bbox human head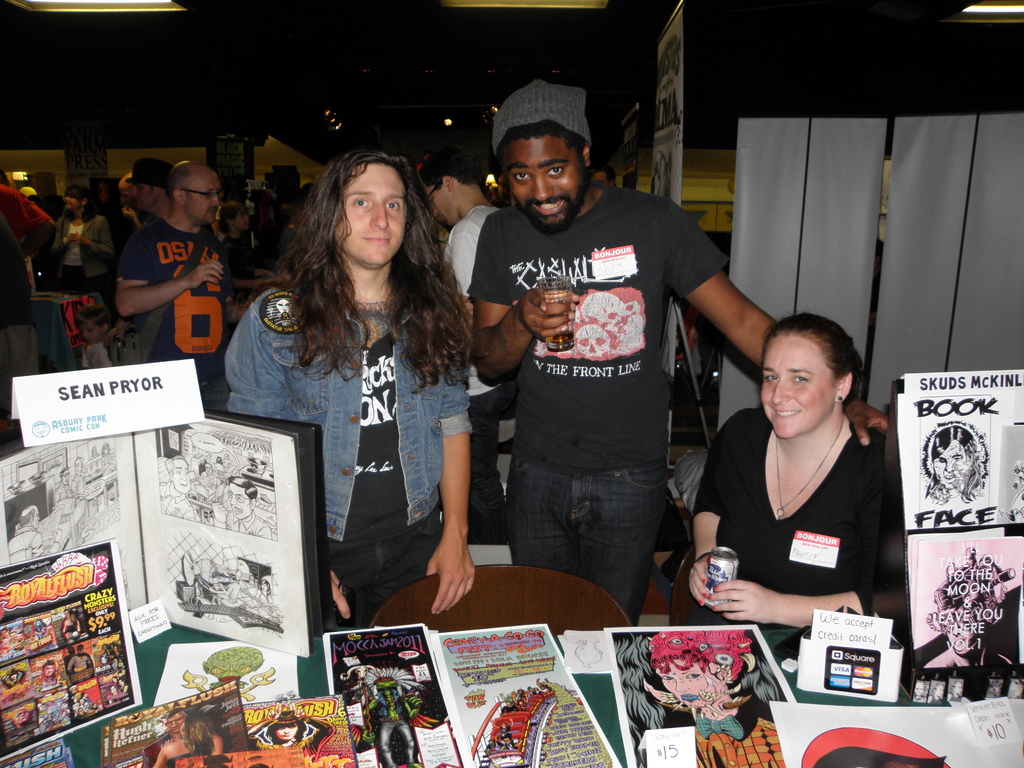
bbox=(414, 152, 481, 226)
